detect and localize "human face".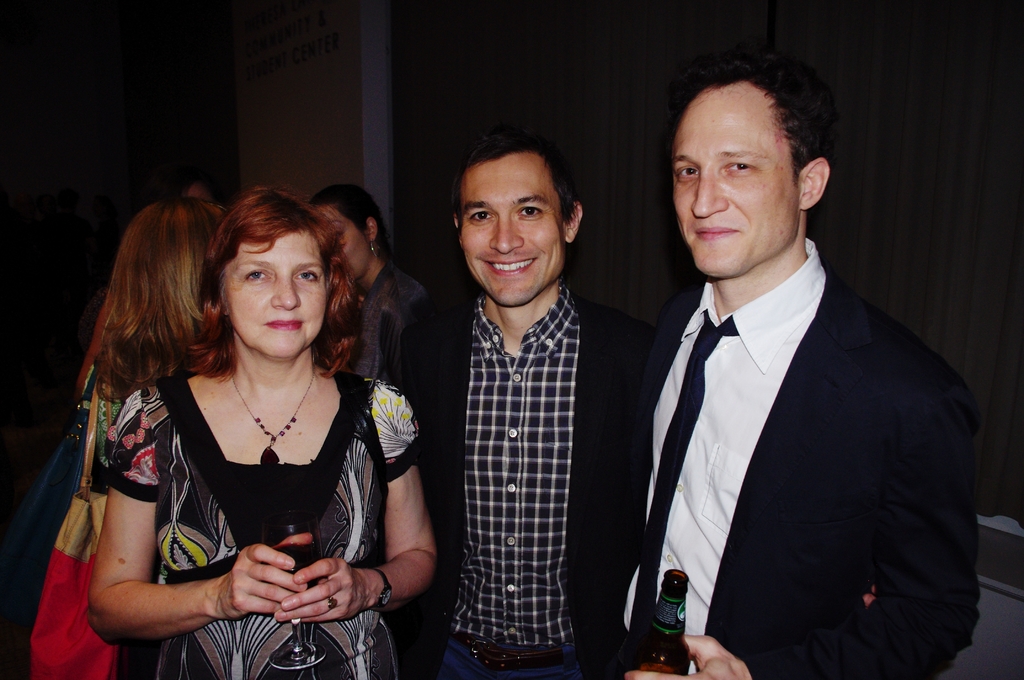
Localized at [463,156,566,305].
